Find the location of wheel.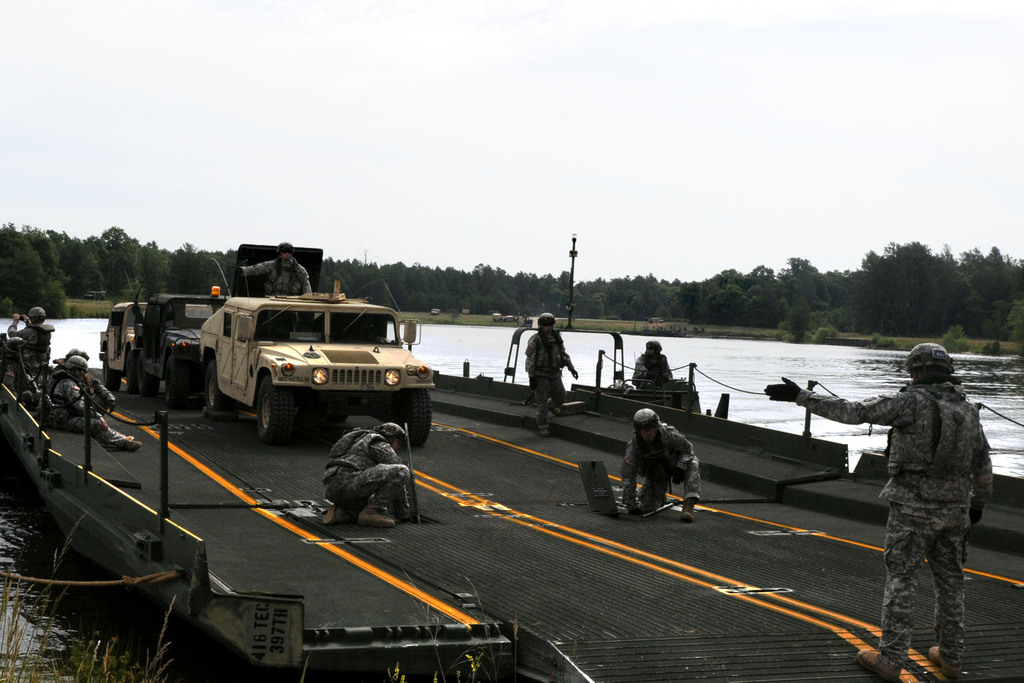
Location: 104/353/122/389.
